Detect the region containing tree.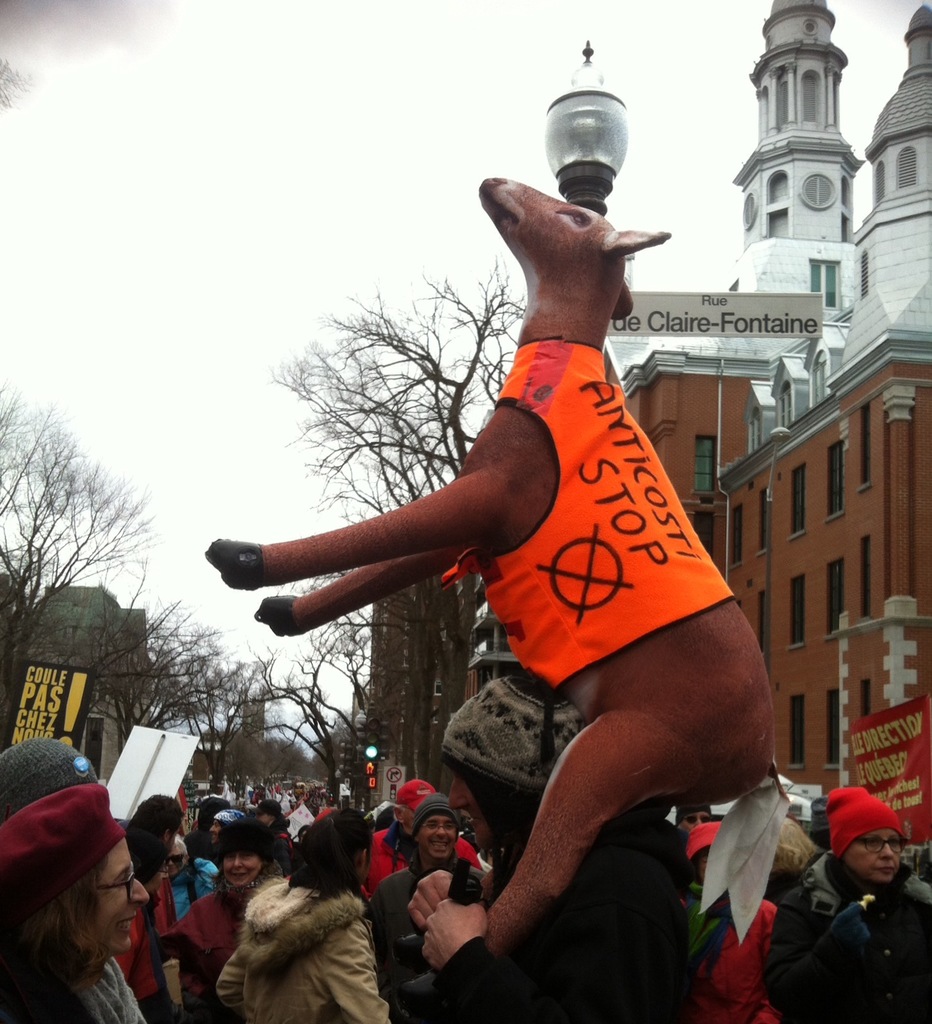
<region>0, 392, 154, 697</region>.
